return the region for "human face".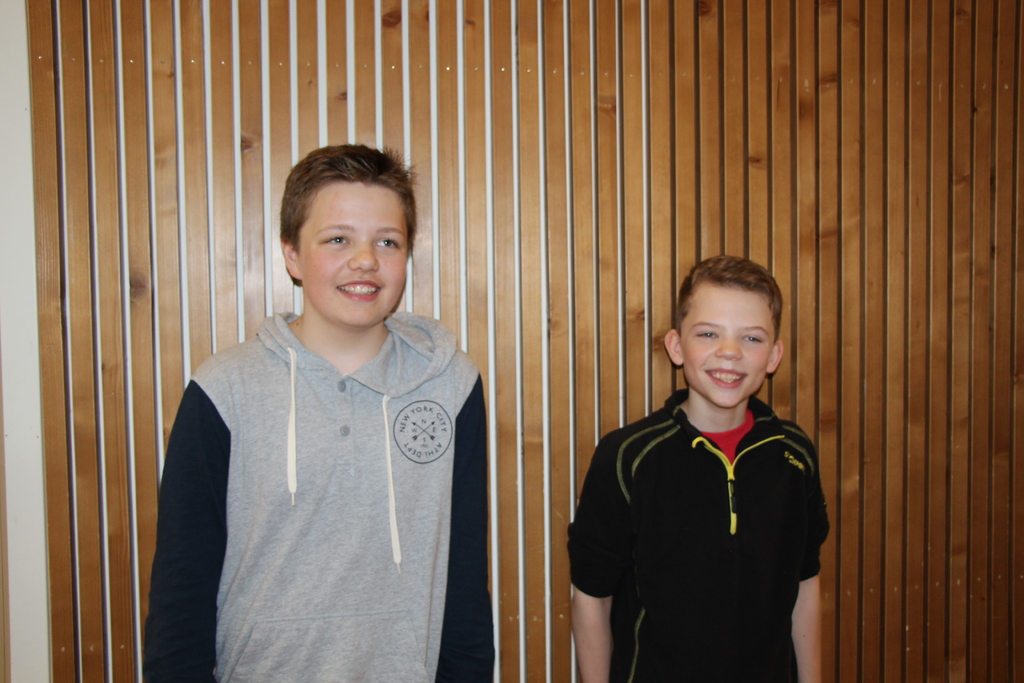
box(296, 181, 405, 327).
